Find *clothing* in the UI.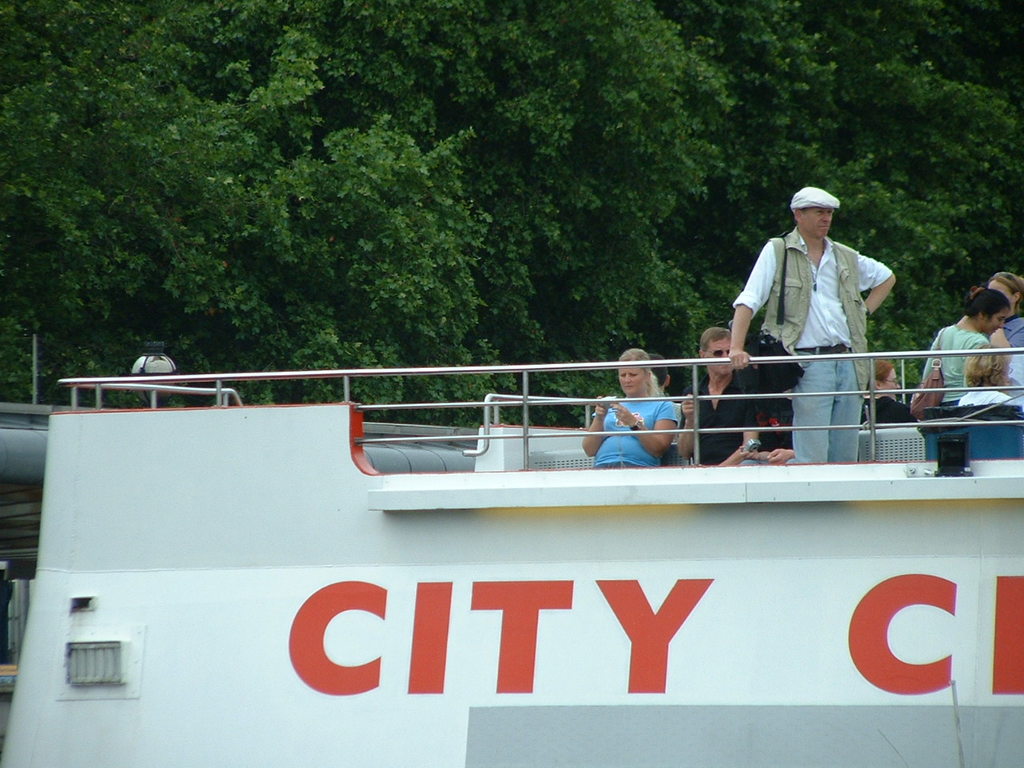
UI element at pyautogui.locateOnScreen(735, 198, 898, 446).
